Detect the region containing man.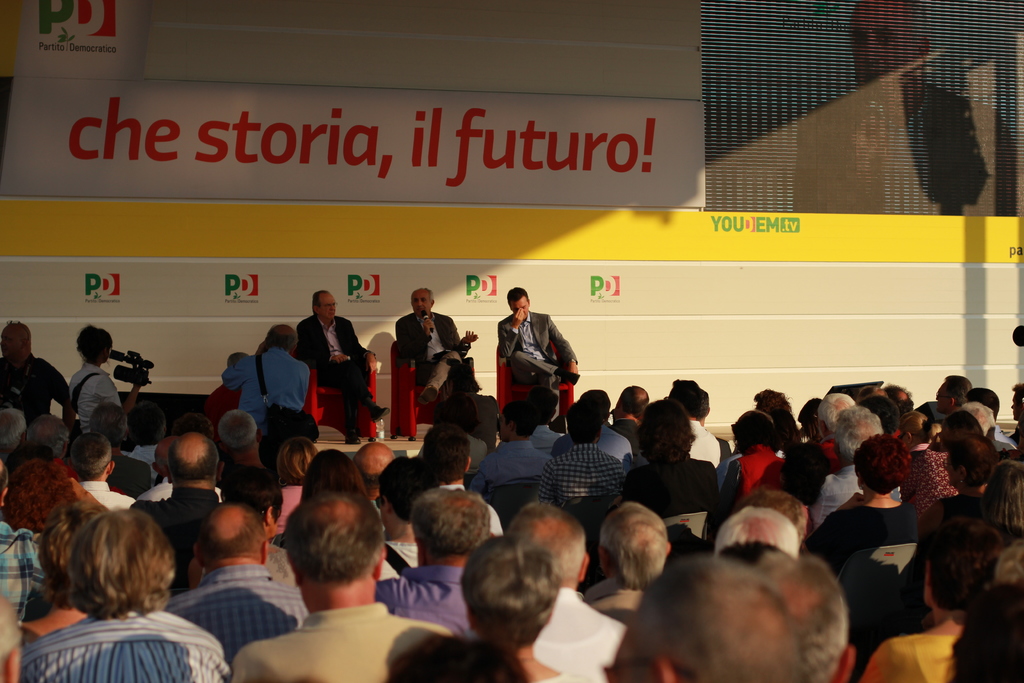
<bbox>793, 0, 1016, 218</bbox>.
